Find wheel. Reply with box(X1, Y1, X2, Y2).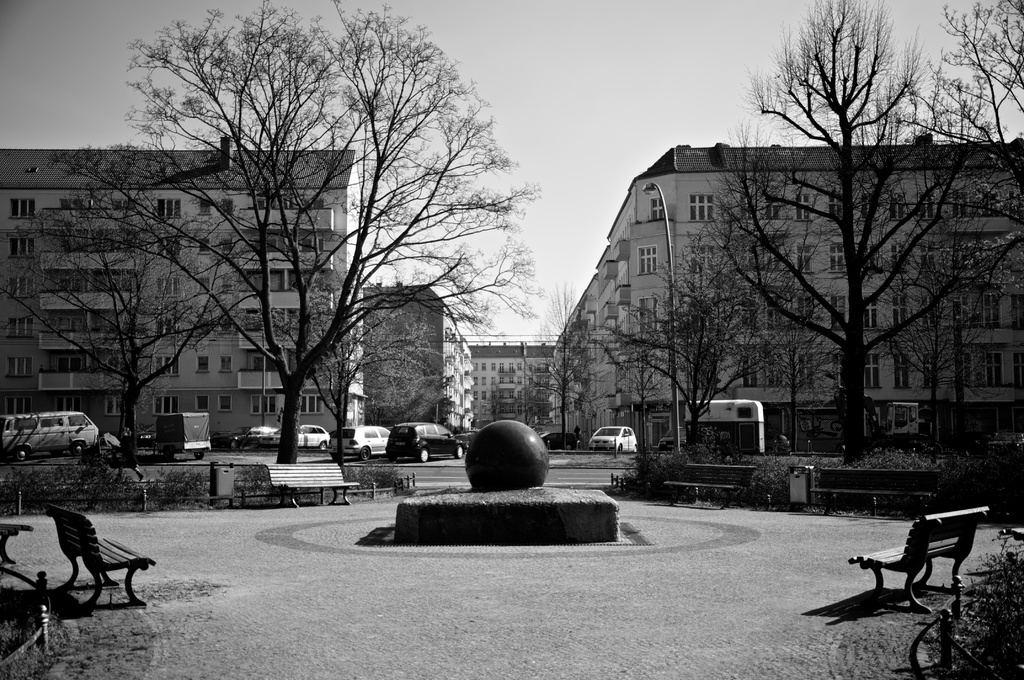
box(362, 447, 371, 459).
